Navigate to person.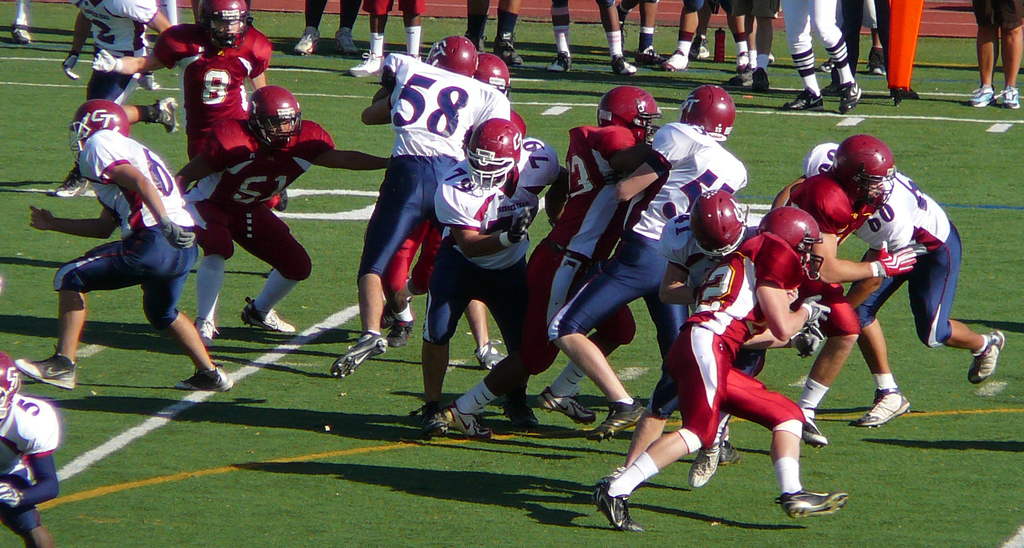
Navigation target: <bbox>442, 83, 621, 454</bbox>.
